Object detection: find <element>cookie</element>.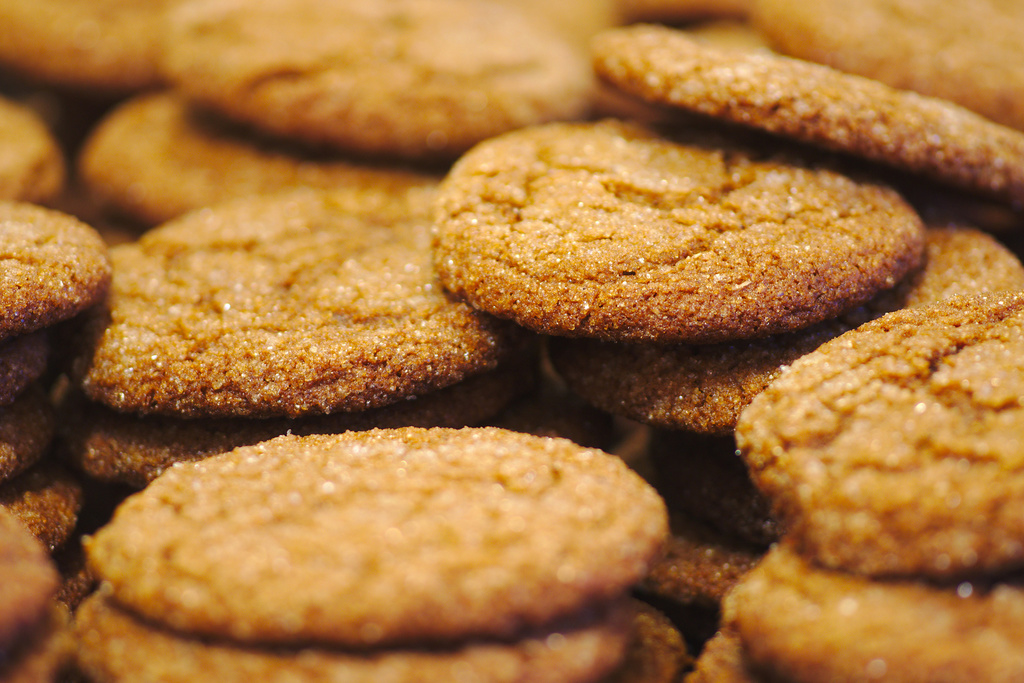
[609,596,687,682].
